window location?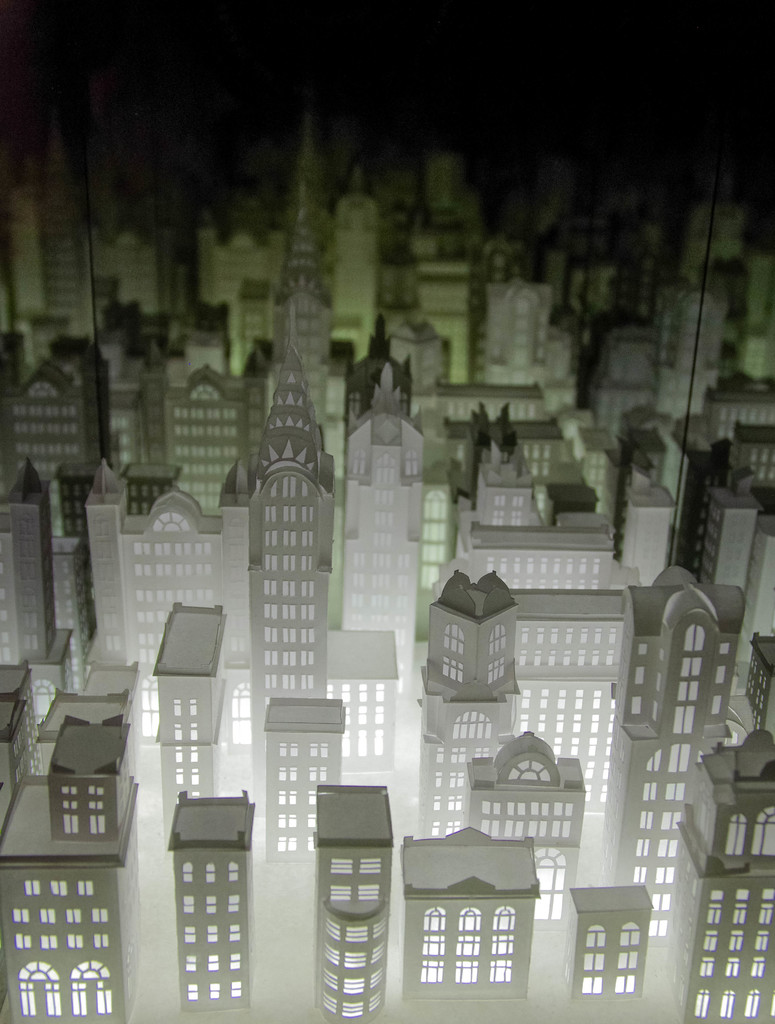
{"left": 734, "top": 887, "right": 751, "bottom": 899}
